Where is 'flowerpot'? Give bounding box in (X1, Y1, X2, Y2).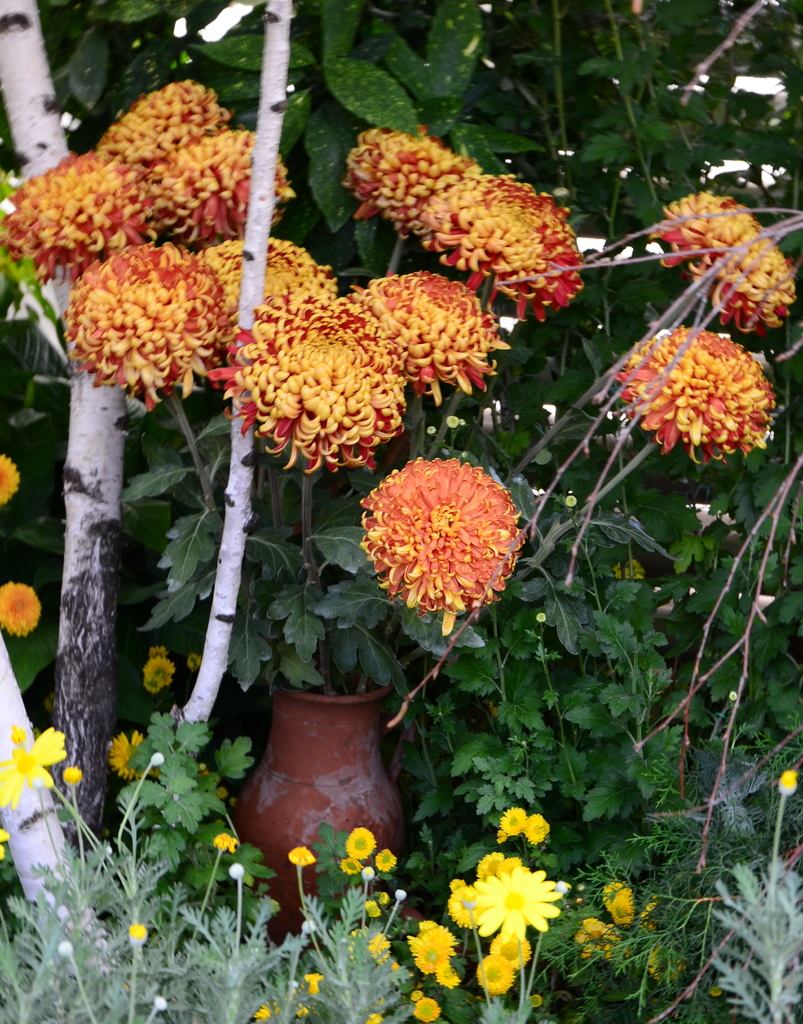
(236, 669, 407, 908).
